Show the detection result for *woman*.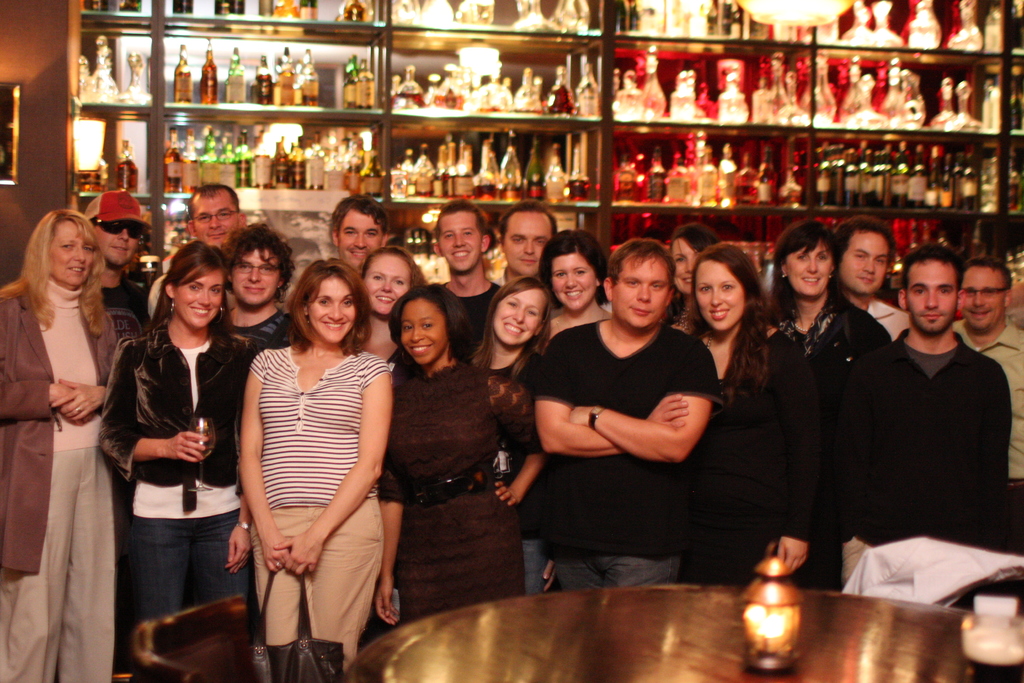
[left=537, top=226, right=612, bottom=352].
